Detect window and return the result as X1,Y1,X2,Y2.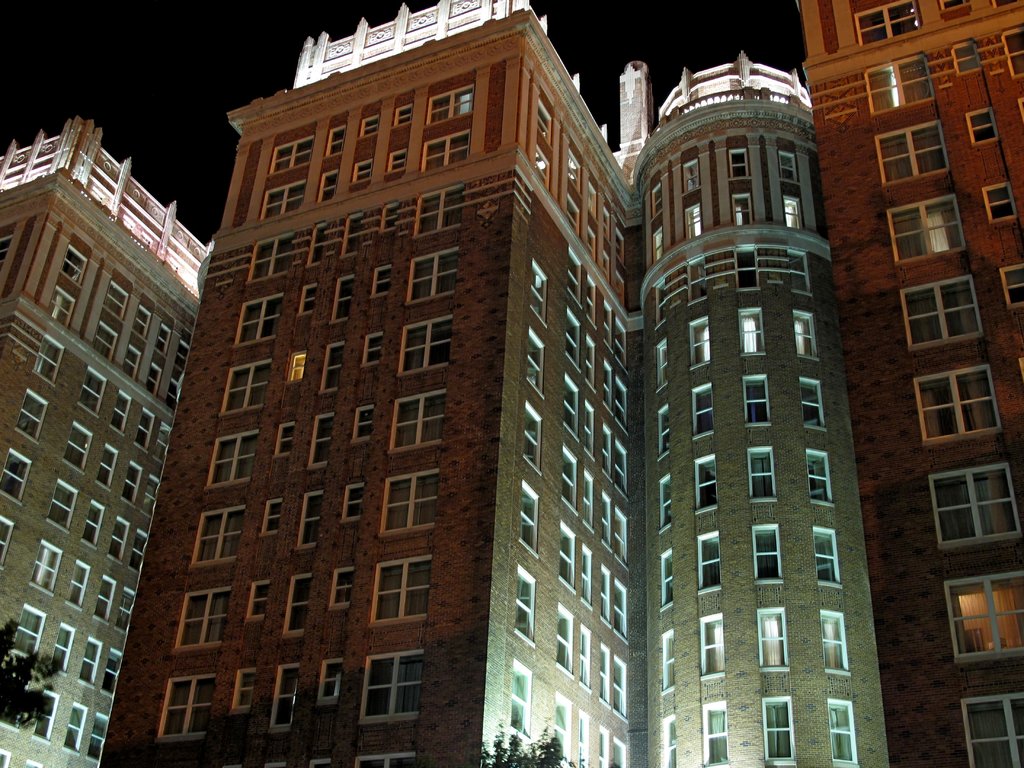
795,316,813,358.
